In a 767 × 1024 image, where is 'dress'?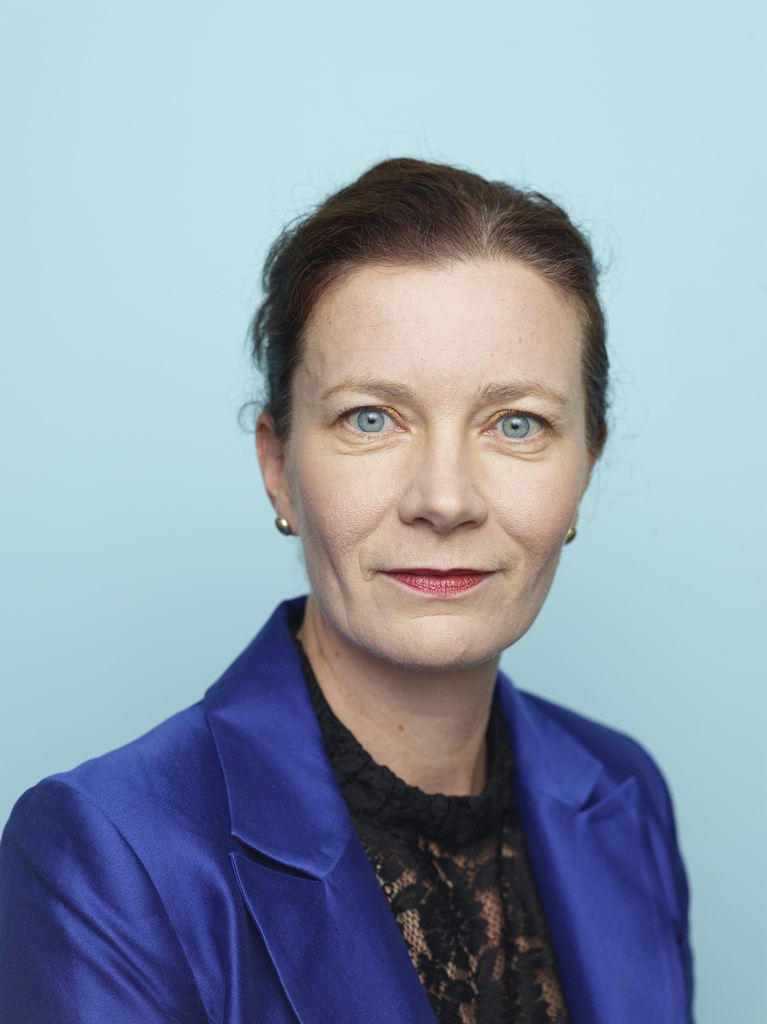
crop(295, 643, 583, 1023).
